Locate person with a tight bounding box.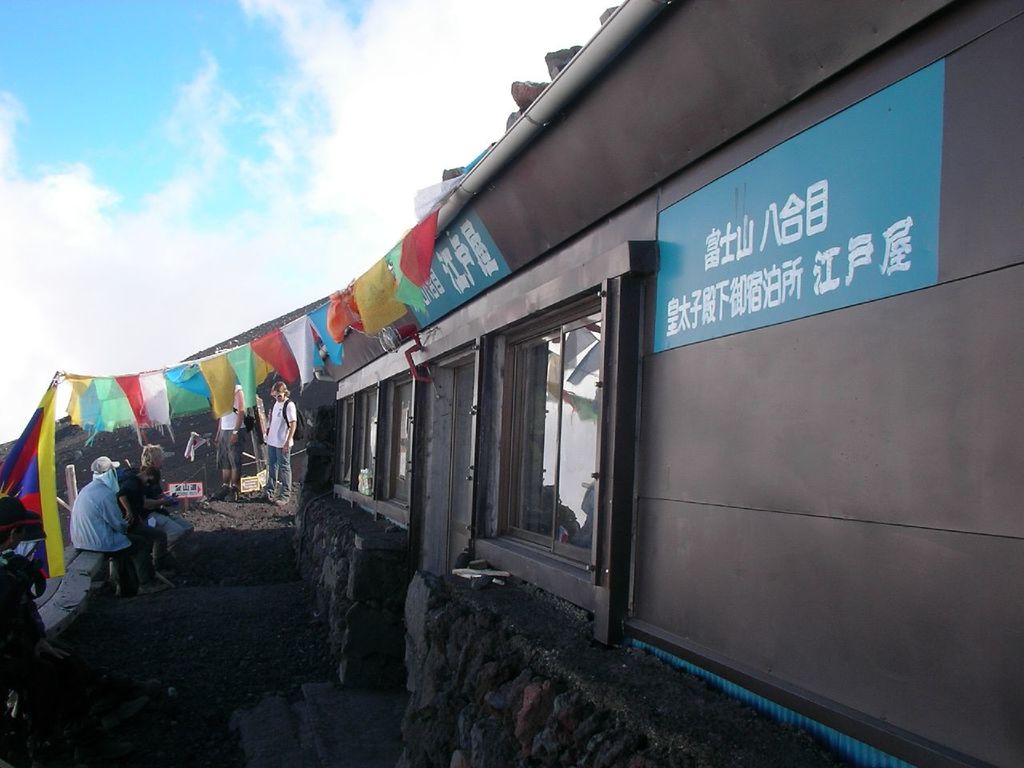
BBox(265, 382, 297, 510).
